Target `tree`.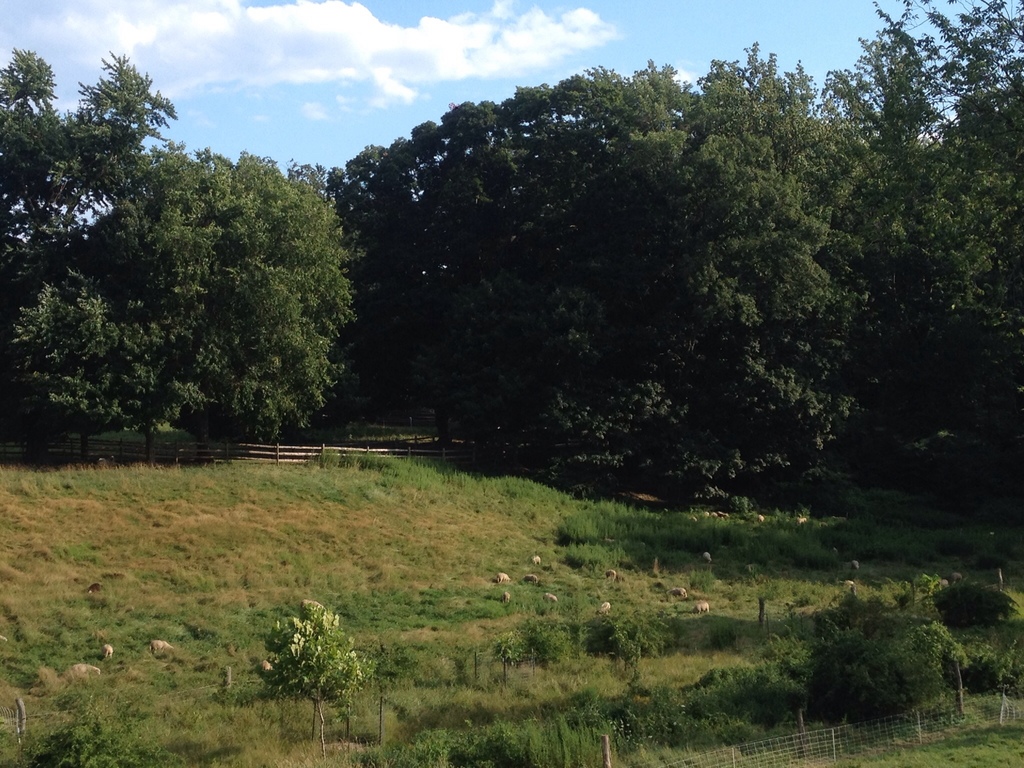
Target region: (461, 58, 888, 499).
